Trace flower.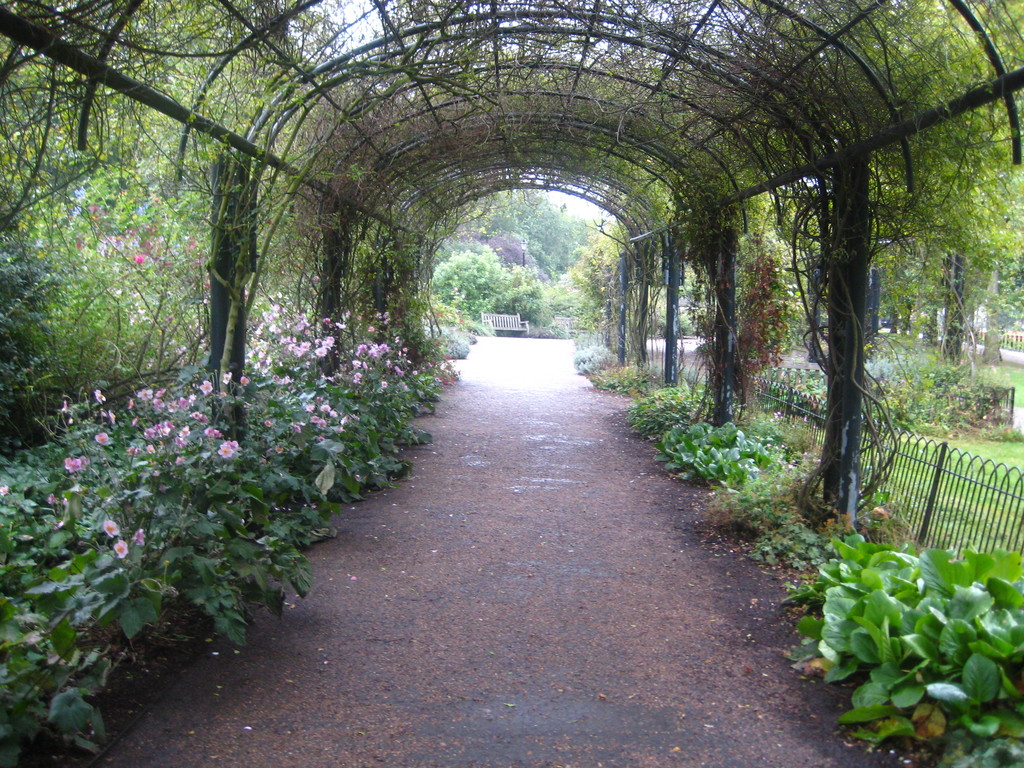
Traced to BBox(117, 541, 128, 561).
